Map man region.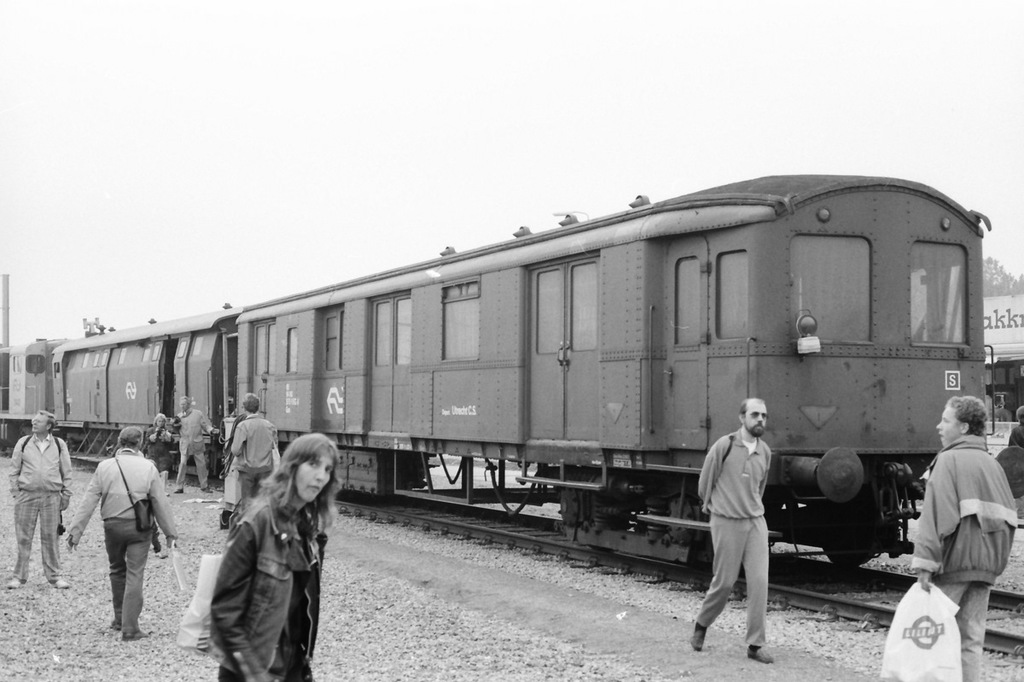
Mapped to bbox=[229, 392, 282, 504].
